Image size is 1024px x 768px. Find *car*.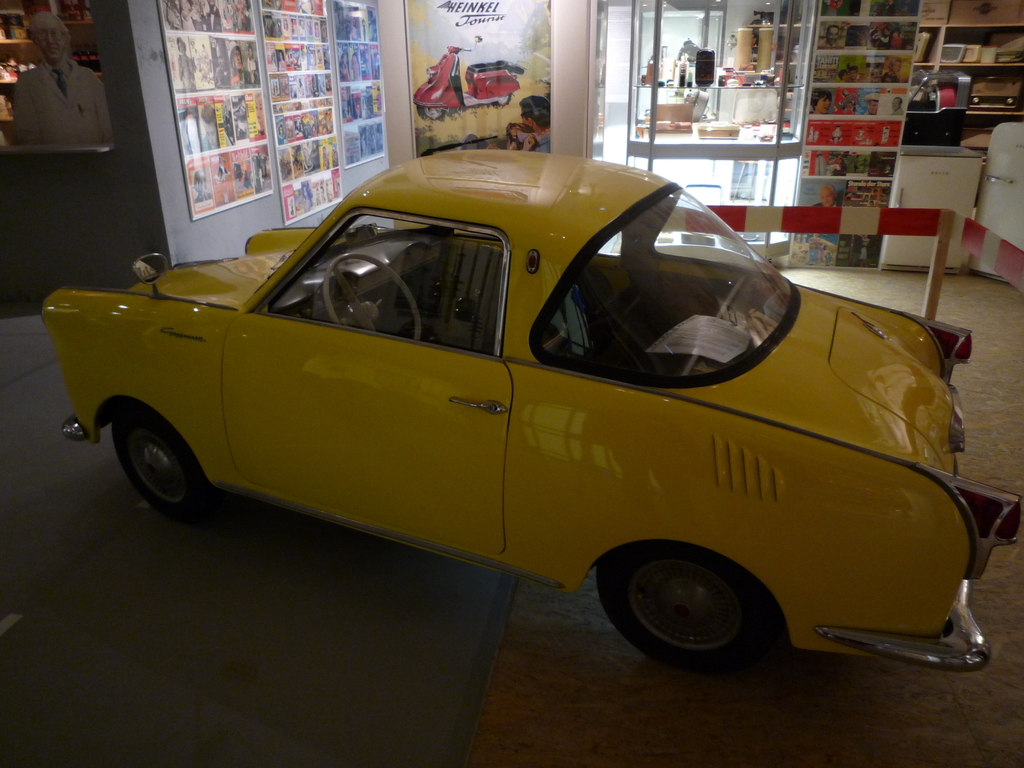
Rect(39, 147, 1023, 691).
